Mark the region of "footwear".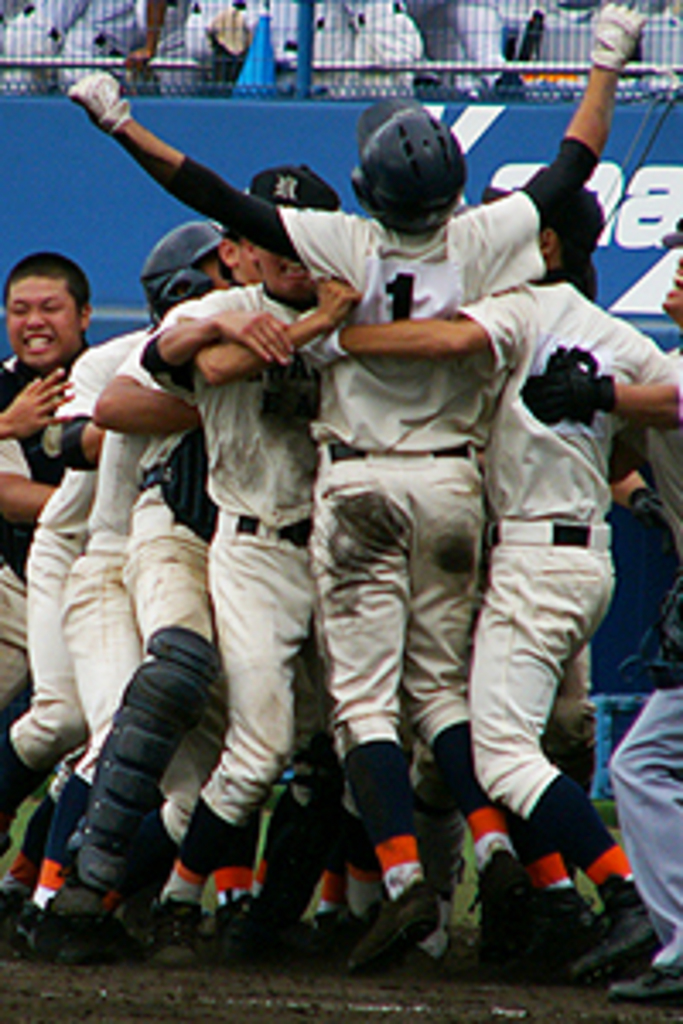
Region: locate(34, 884, 113, 969).
